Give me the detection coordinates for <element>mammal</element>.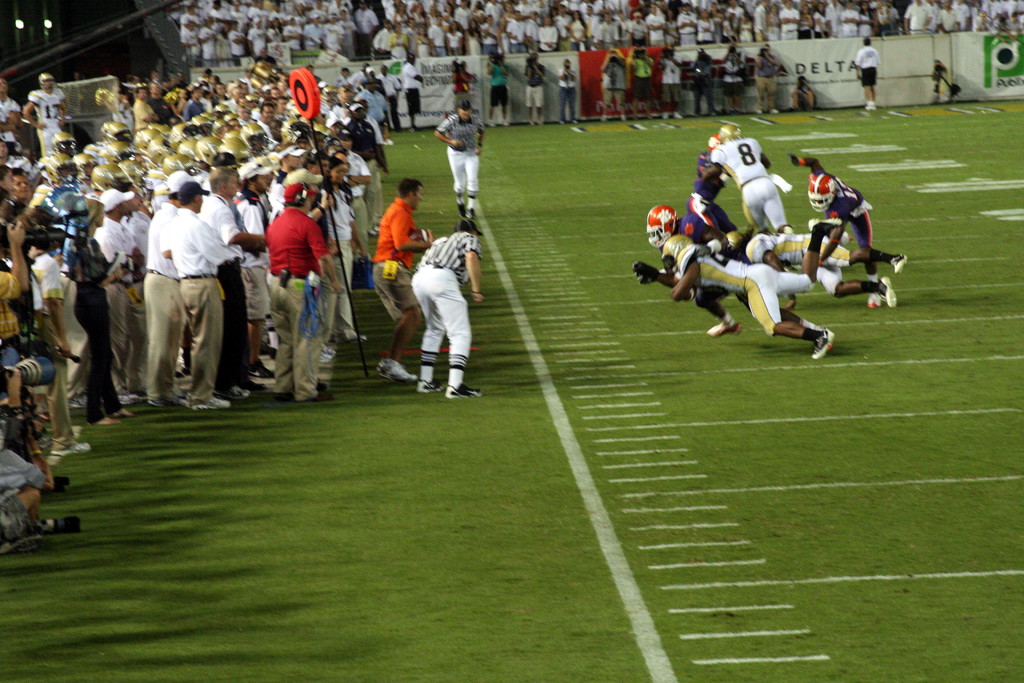
left=433, top=103, right=488, bottom=229.
